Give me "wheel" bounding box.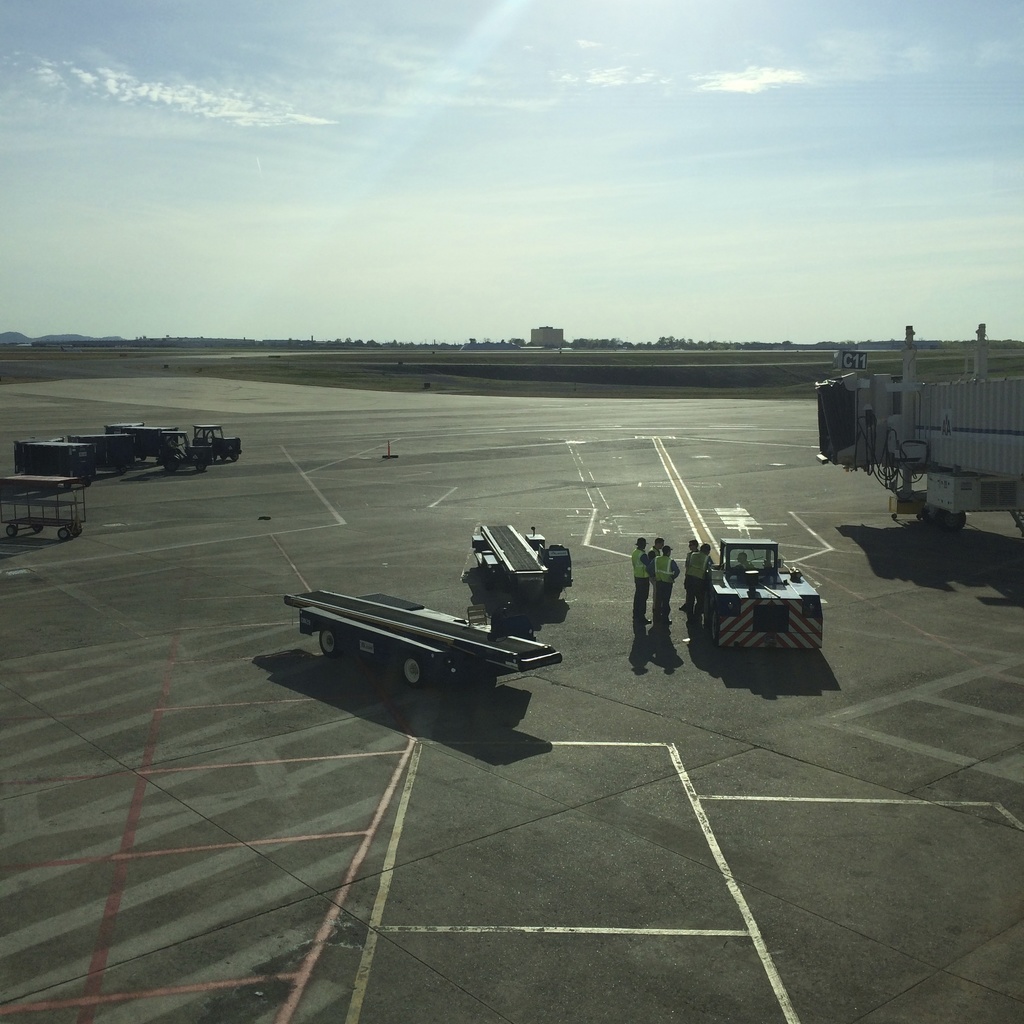
(83,477,90,486).
